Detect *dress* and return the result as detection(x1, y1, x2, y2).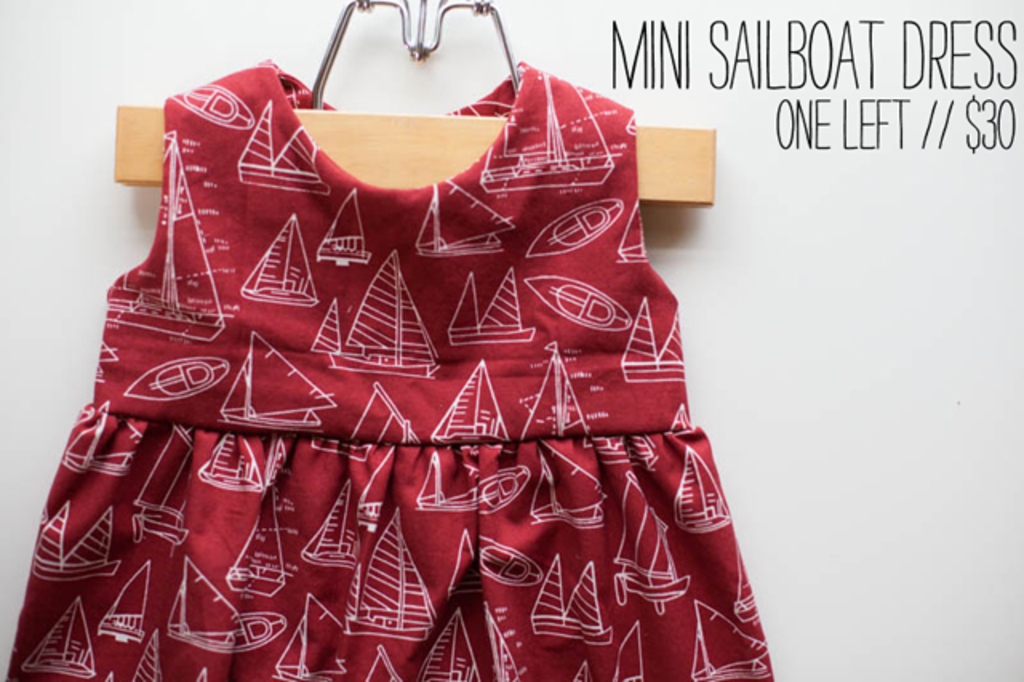
detection(10, 59, 776, 680).
